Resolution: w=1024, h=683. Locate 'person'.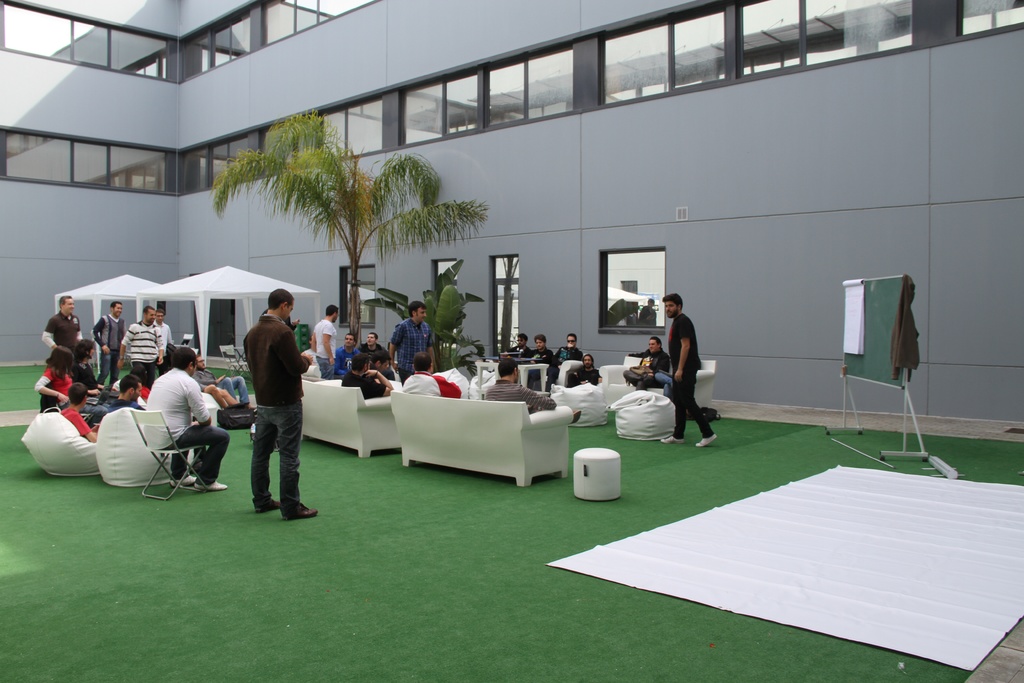
bbox=[560, 331, 584, 363].
